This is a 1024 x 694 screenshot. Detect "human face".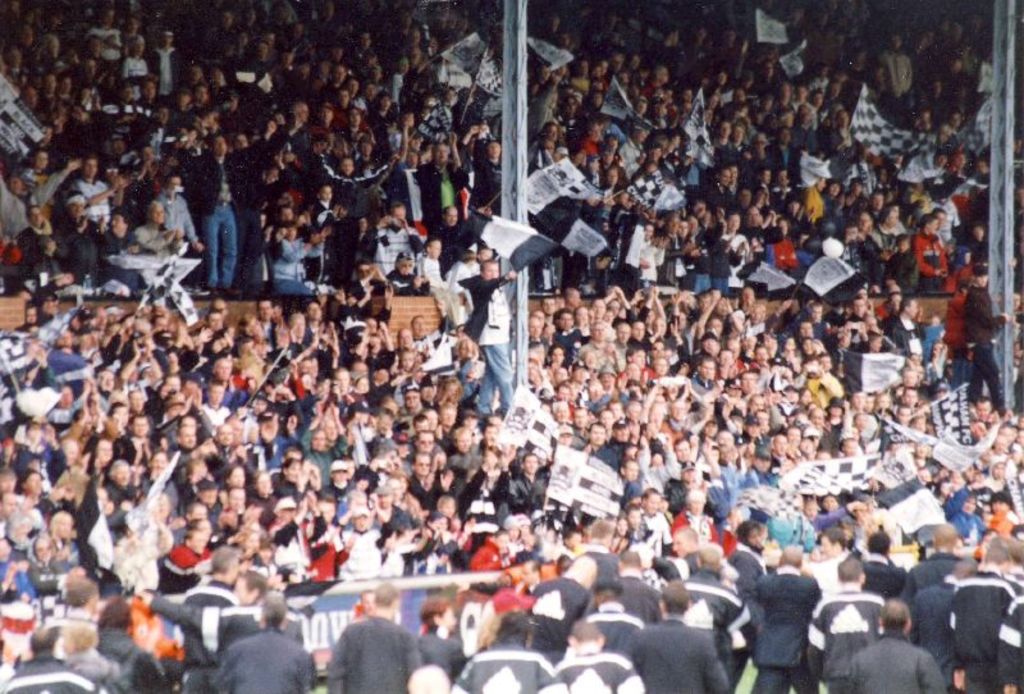
Rect(403, 152, 417, 170).
